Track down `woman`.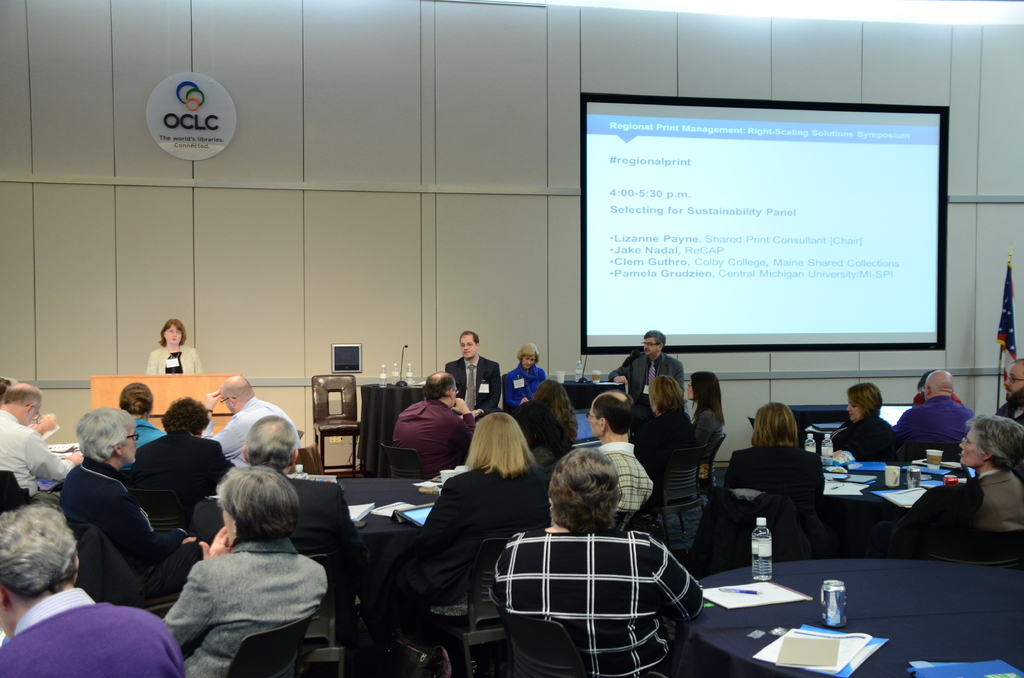
Tracked to <bbox>828, 383, 902, 464</bbox>.
